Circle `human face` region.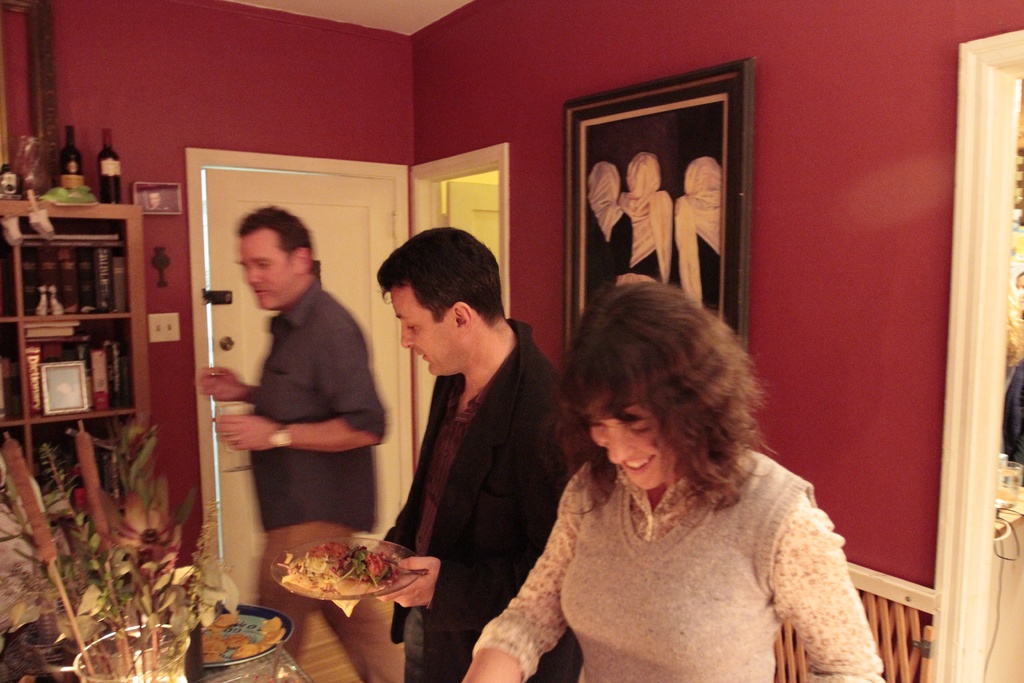
Region: [left=390, top=281, right=458, bottom=377].
